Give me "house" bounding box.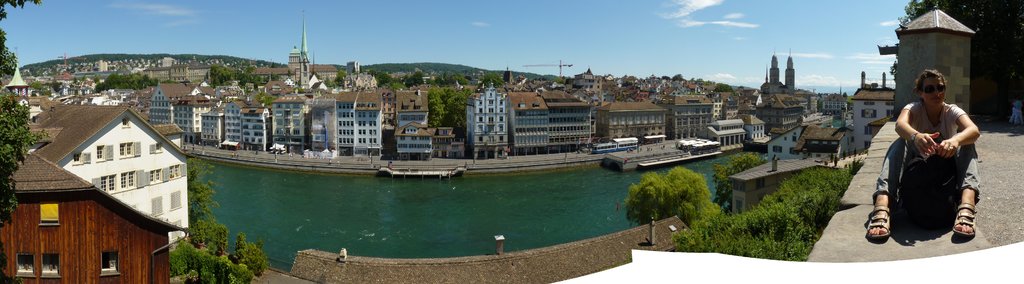
[463,71,545,154].
